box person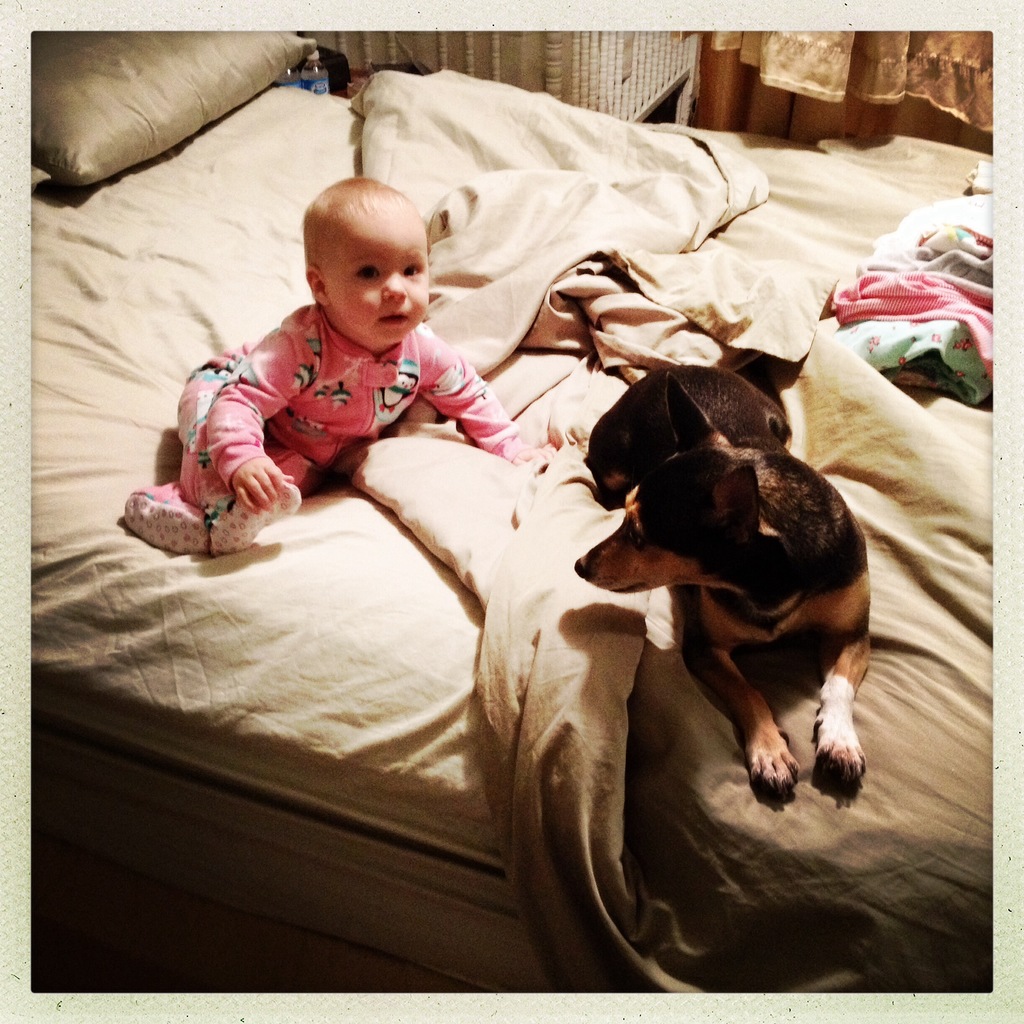
<box>163,173,527,573</box>
